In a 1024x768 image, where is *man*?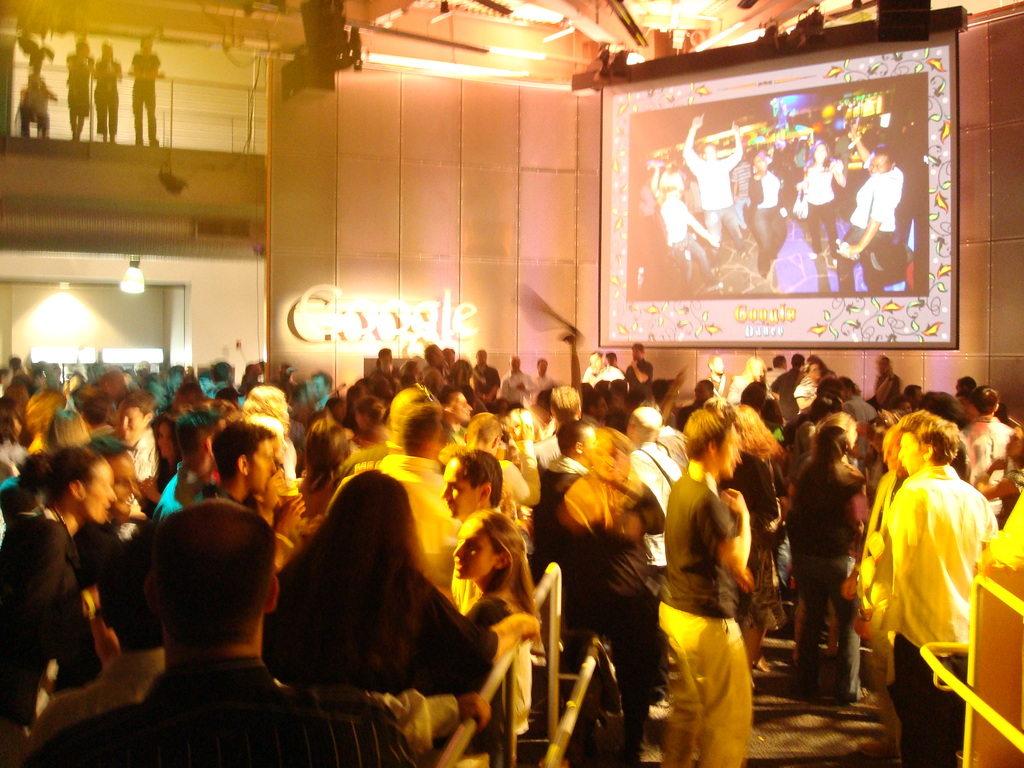
65,36,95,140.
